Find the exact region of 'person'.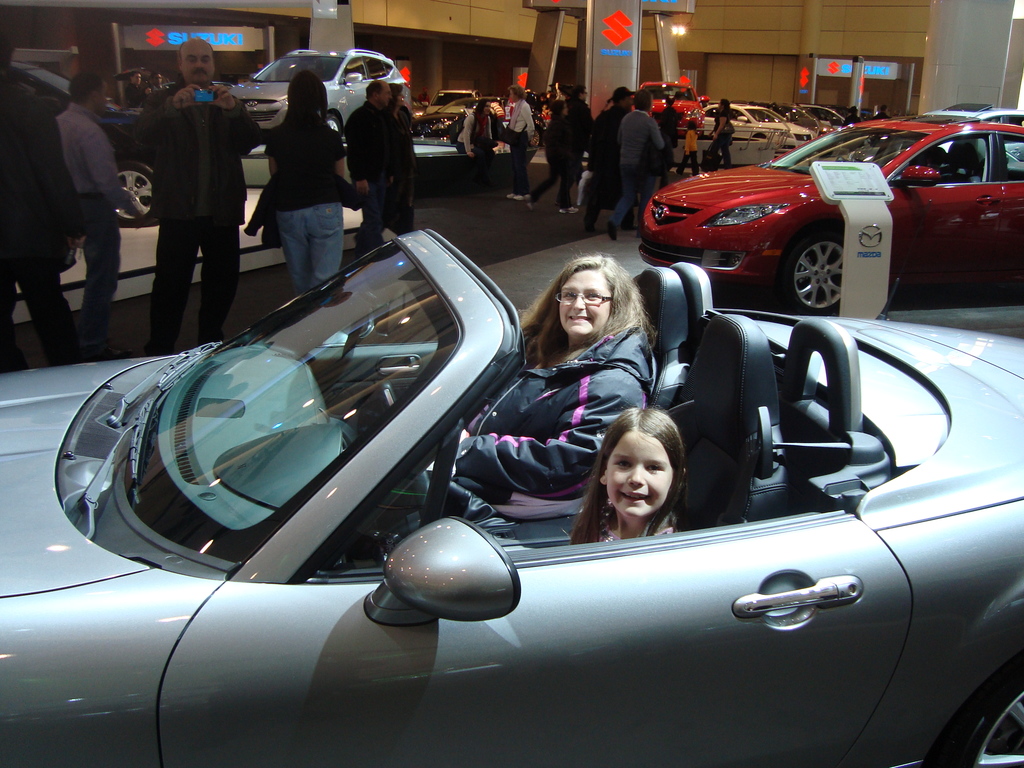
Exact region: [573,401,684,543].
